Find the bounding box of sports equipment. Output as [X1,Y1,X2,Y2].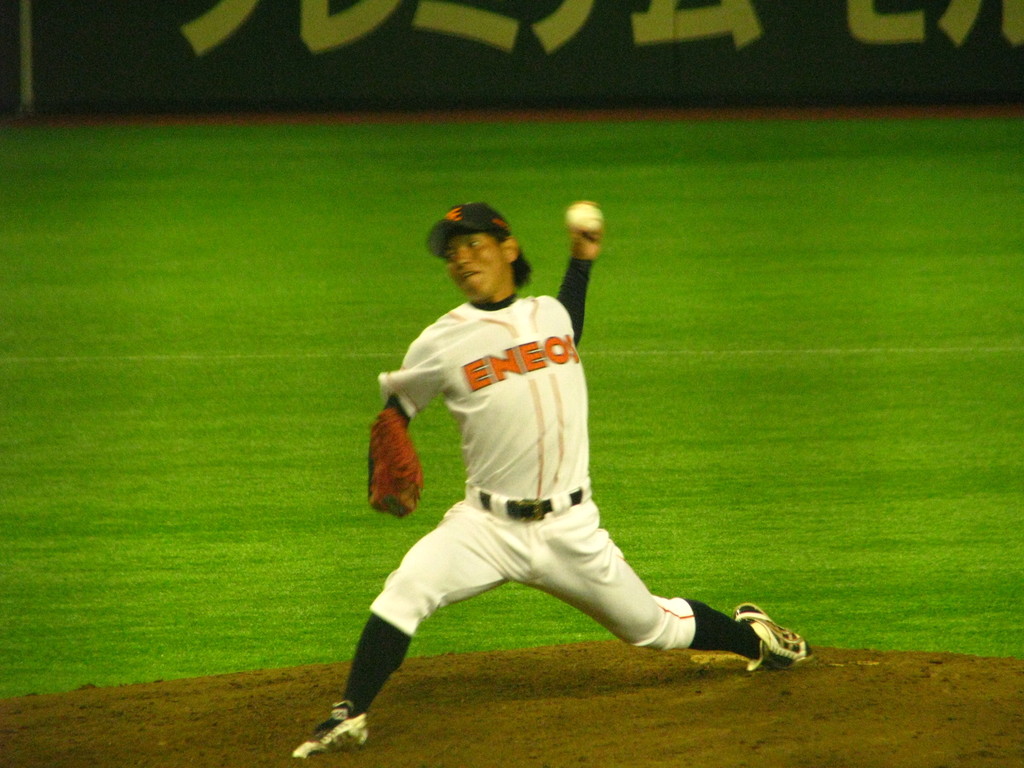
[569,202,606,234].
